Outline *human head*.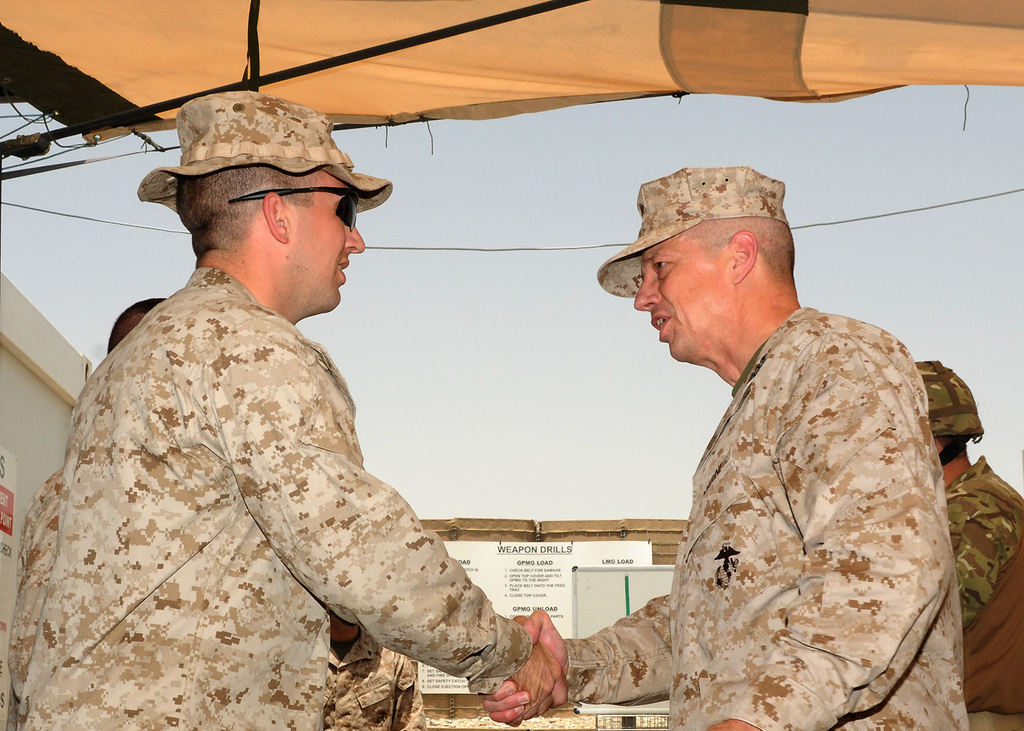
Outline: left=136, top=89, right=396, bottom=325.
